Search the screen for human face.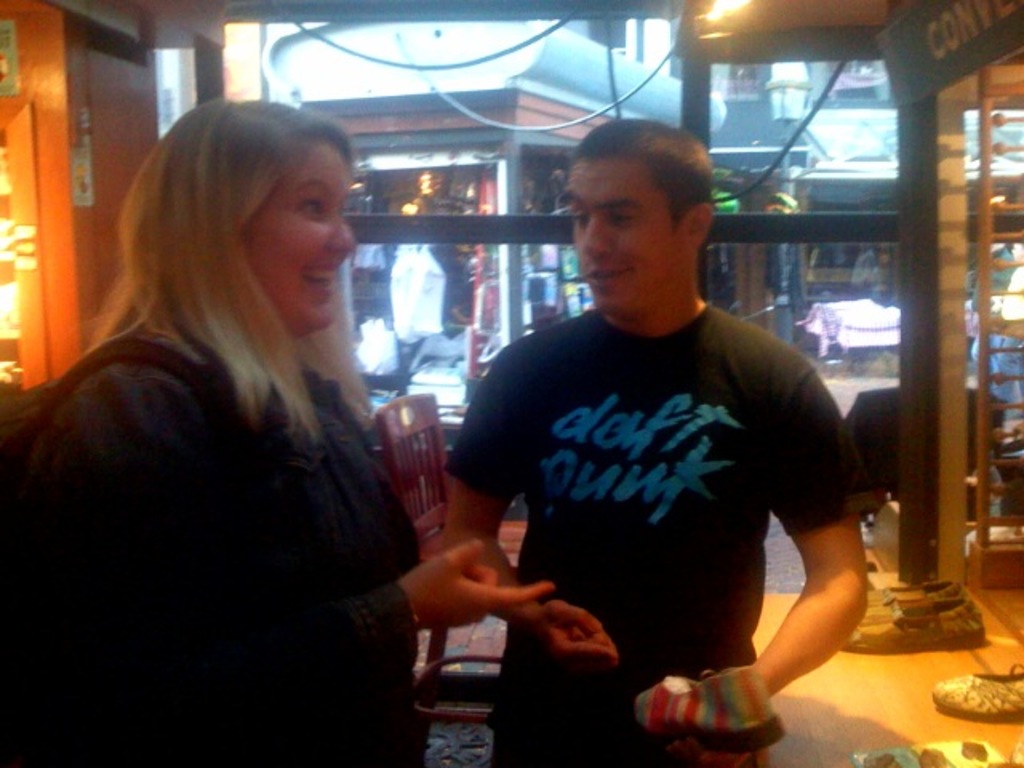
Found at (left=566, top=154, right=688, bottom=318).
